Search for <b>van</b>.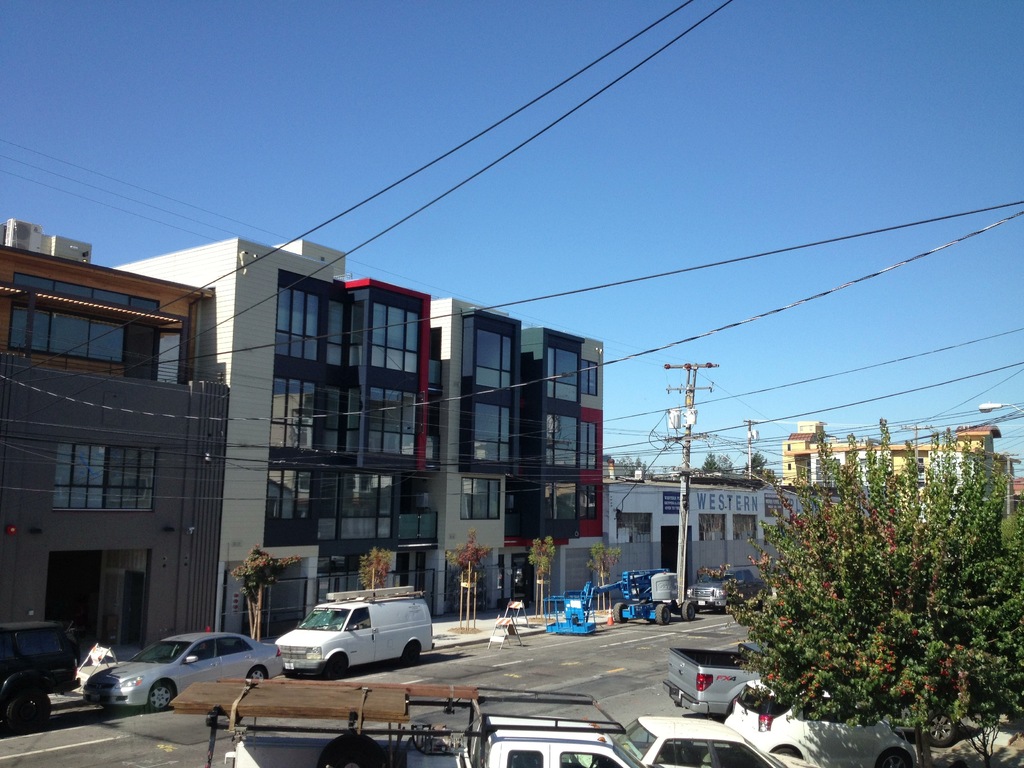
Found at <box>662,638,764,719</box>.
